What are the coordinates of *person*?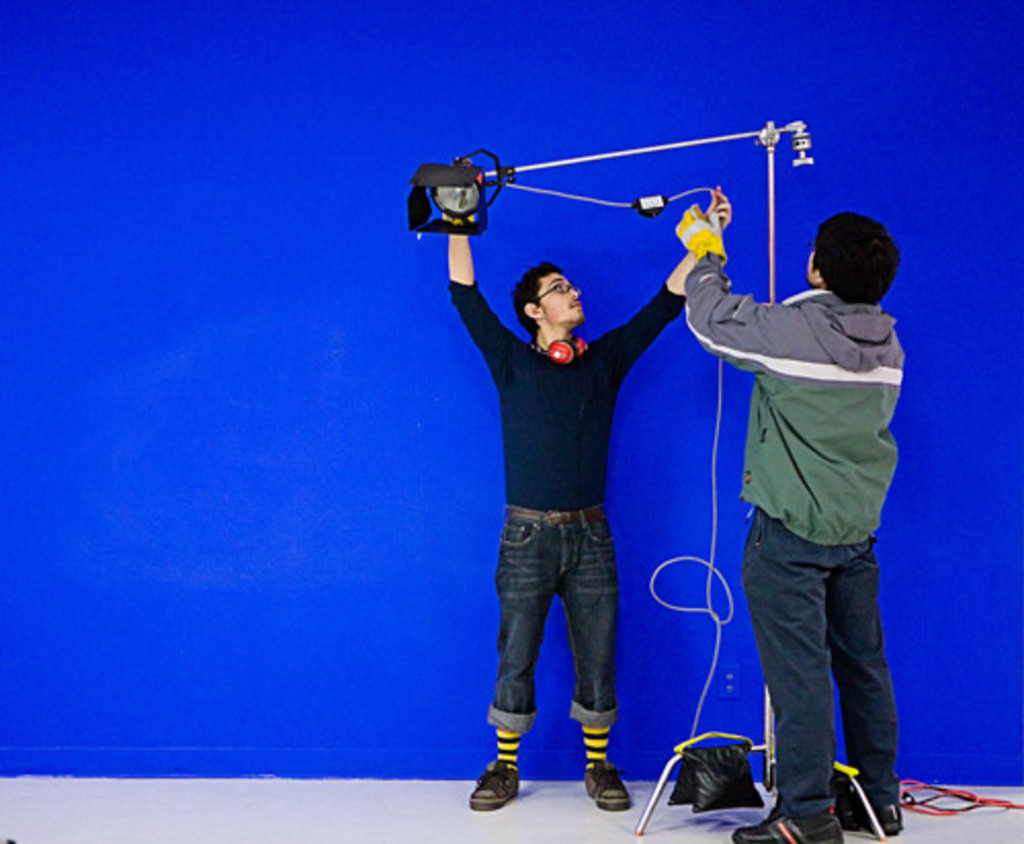
rect(449, 160, 737, 807).
